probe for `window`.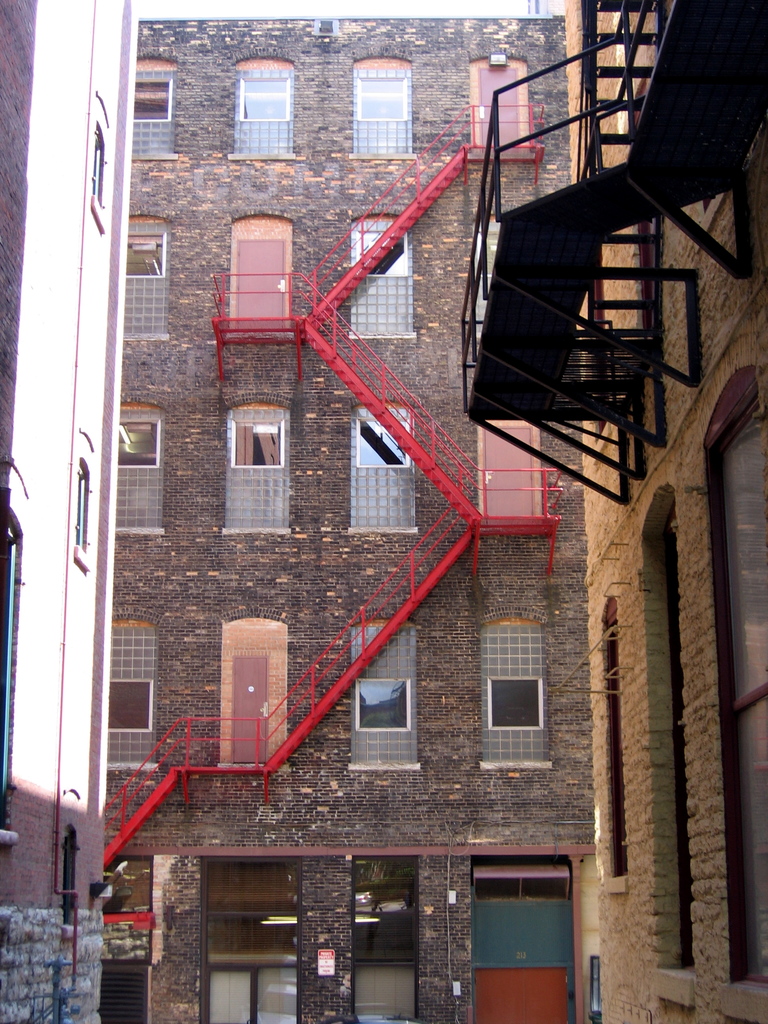
Probe result: [left=131, top=57, right=177, bottom=163].
